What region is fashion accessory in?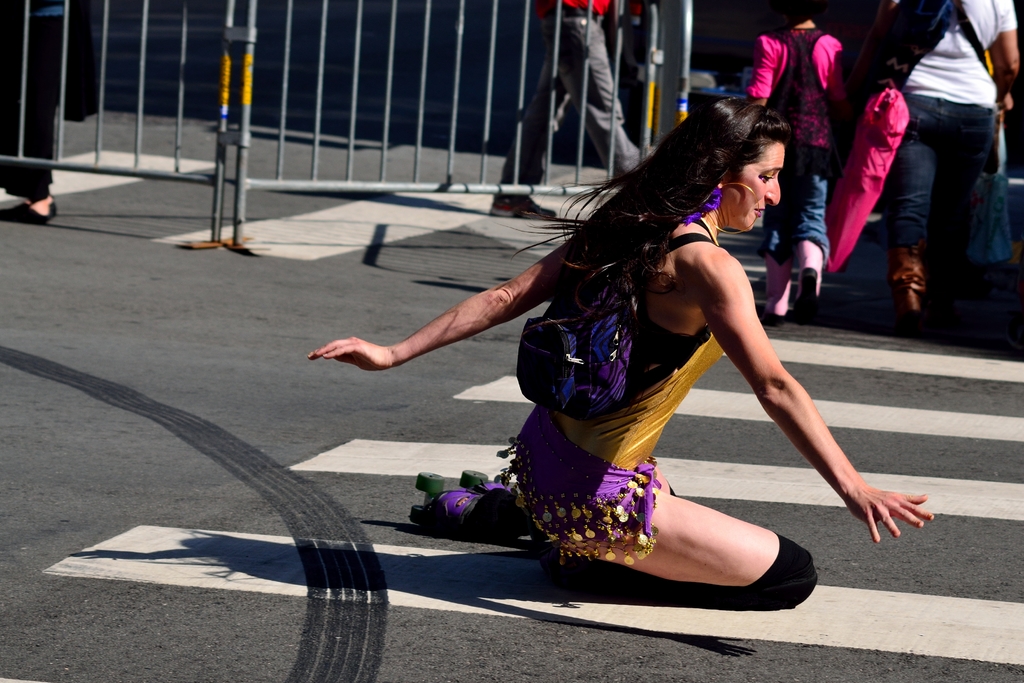
511/234/719/413.
